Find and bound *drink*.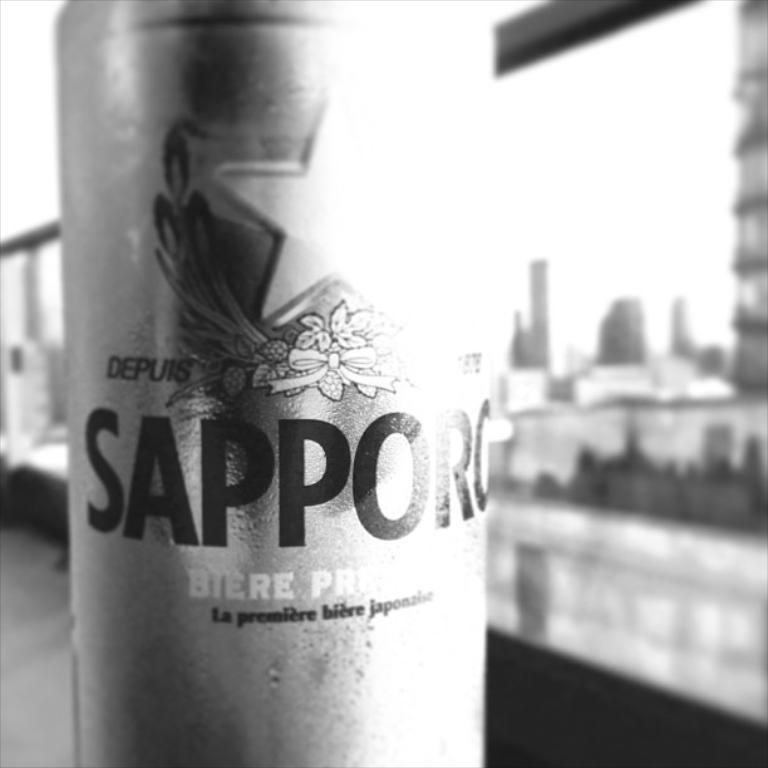
Bound: box(54, 0, 504, 767).
